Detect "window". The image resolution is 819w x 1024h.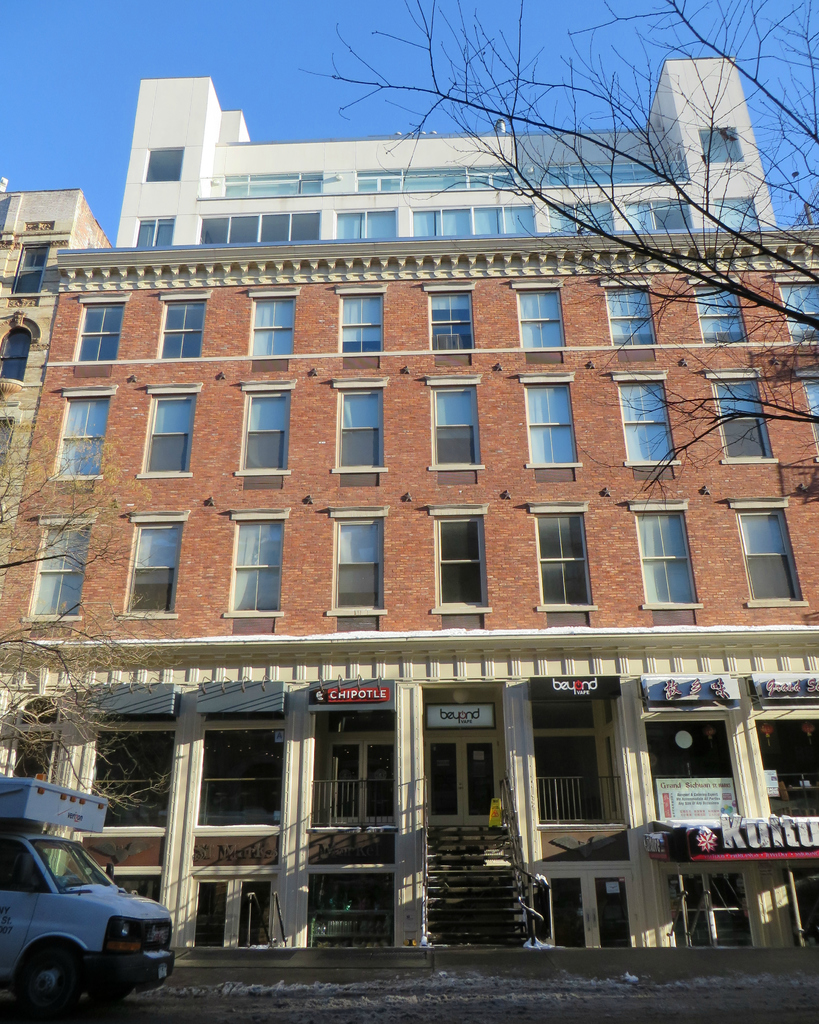
locate(216, 515, 293, 612).
